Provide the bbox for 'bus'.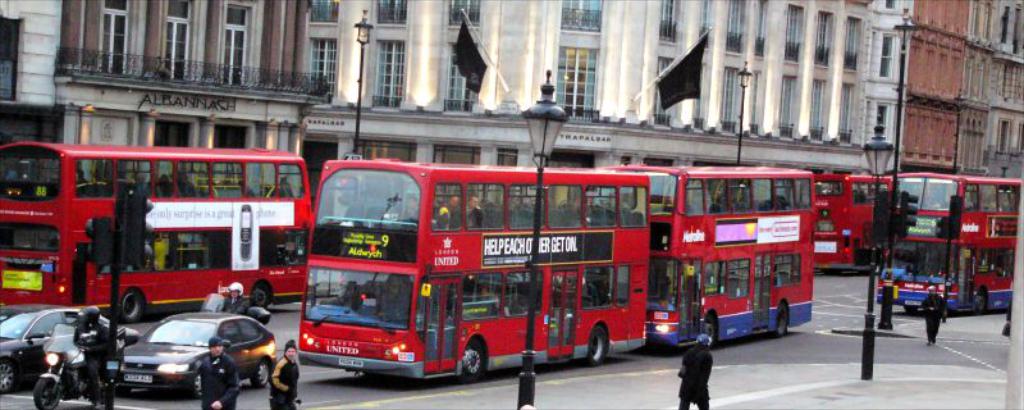
locate(809, 173, 896, 264).
